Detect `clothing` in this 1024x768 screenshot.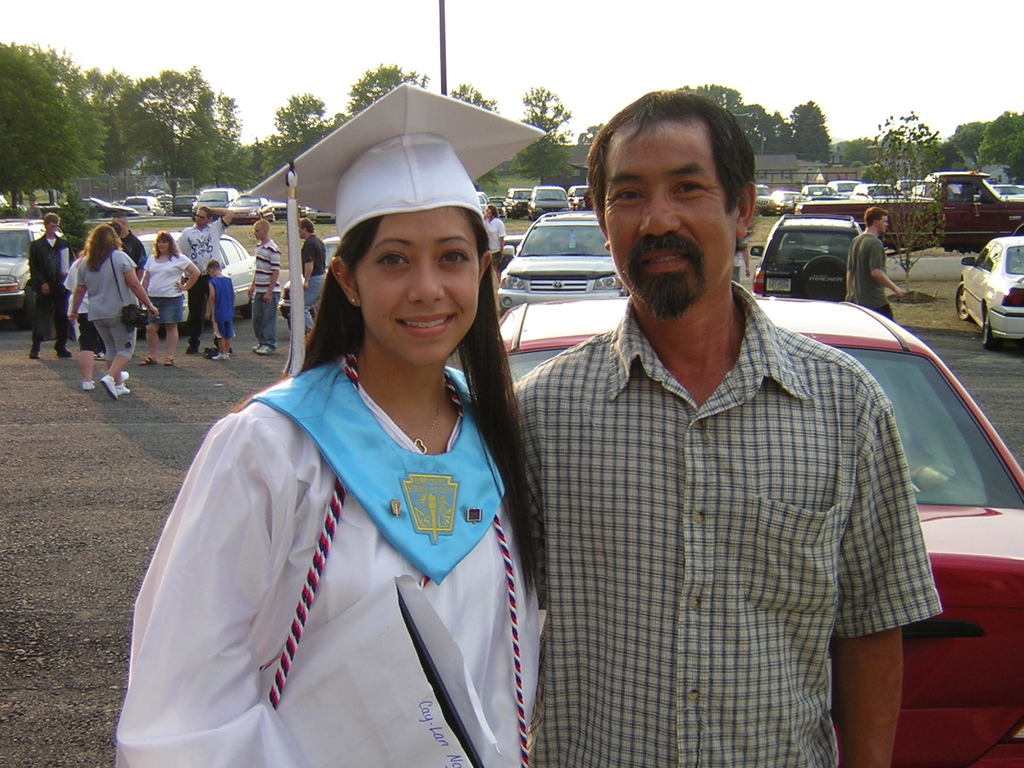
Detection: 33 233 71 352.
